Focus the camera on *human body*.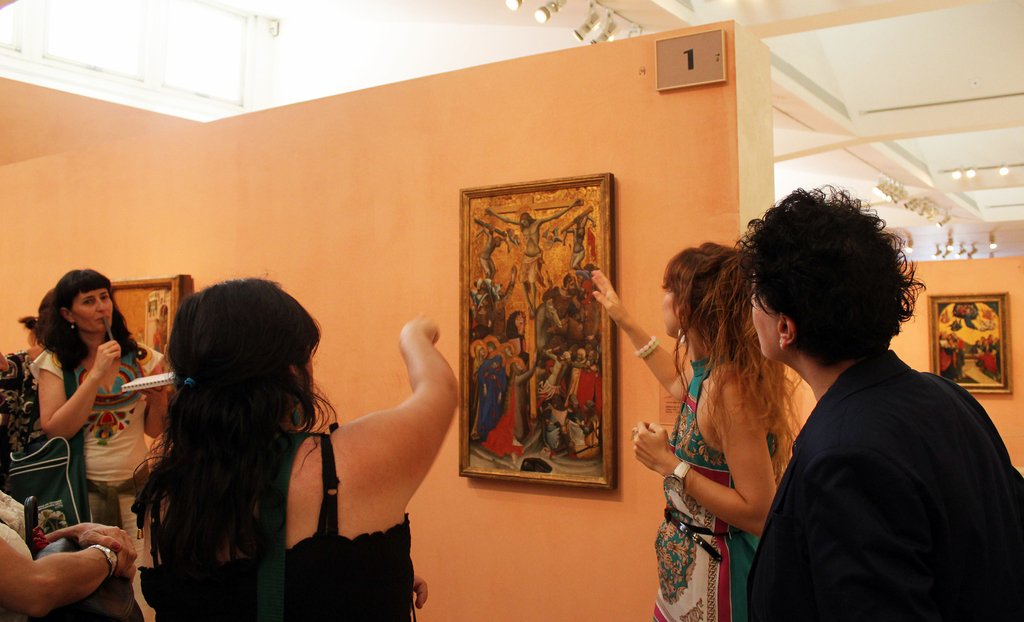
Focus region: <region>552, 270, 582, 323</region>.
